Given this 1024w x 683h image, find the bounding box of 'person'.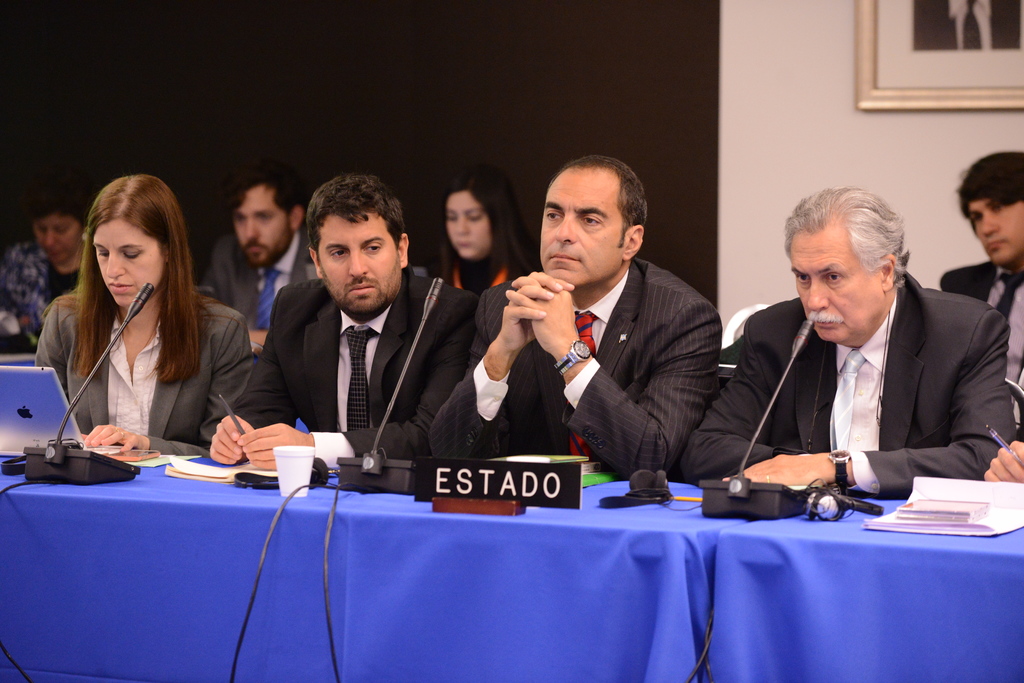
bbox=[203, 179, 323, 358].
